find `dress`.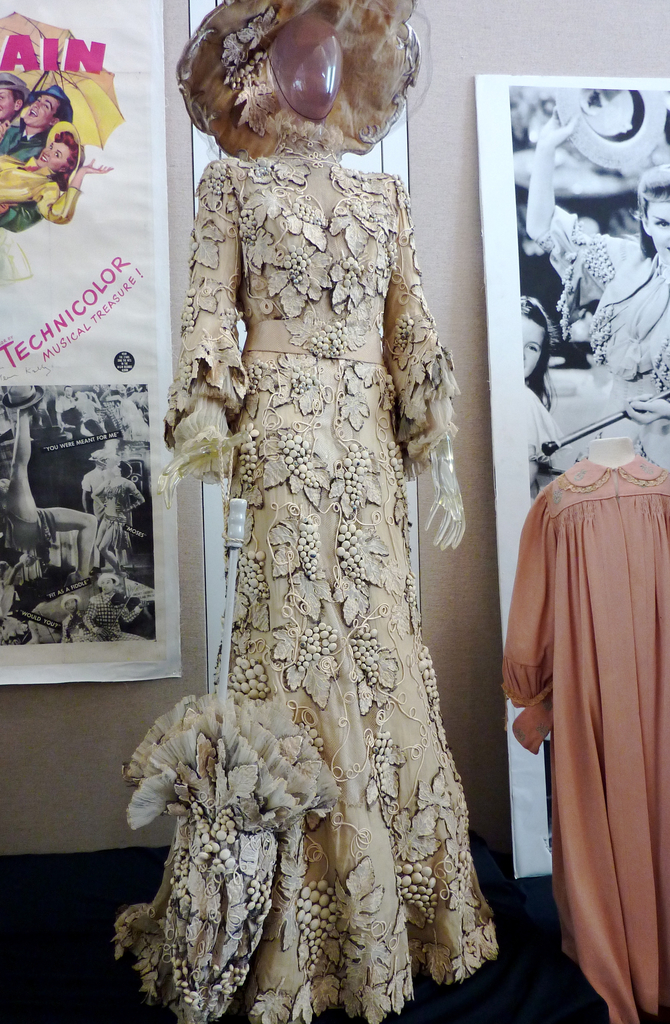
(left=502, top=461, right=669, bottom=1023).
